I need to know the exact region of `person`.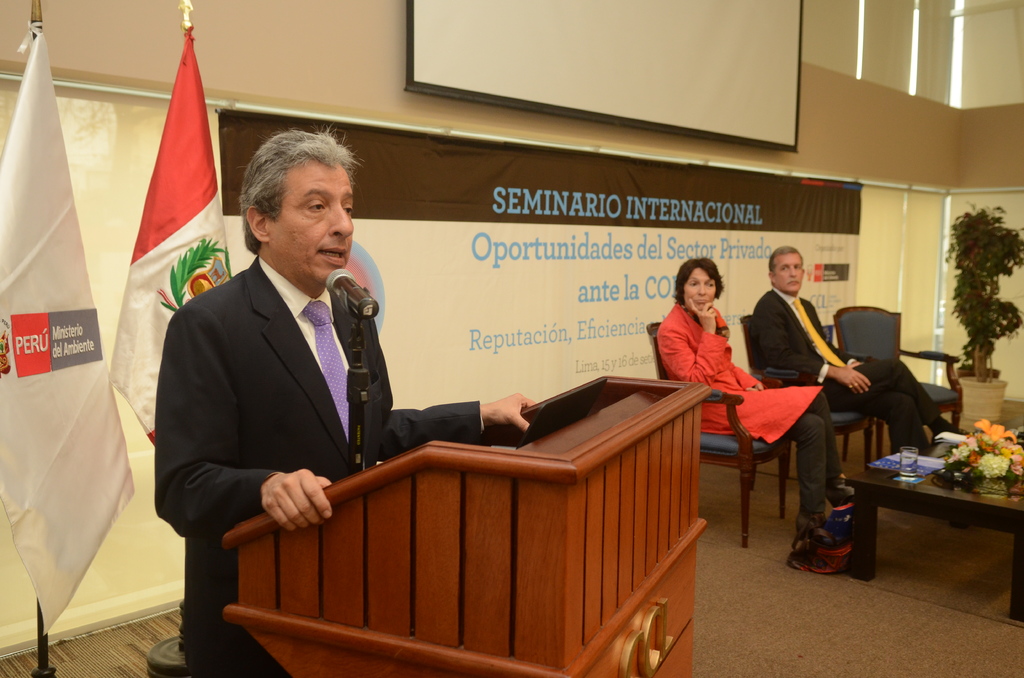
Region: bbox=[148, 129, 542, 675].
